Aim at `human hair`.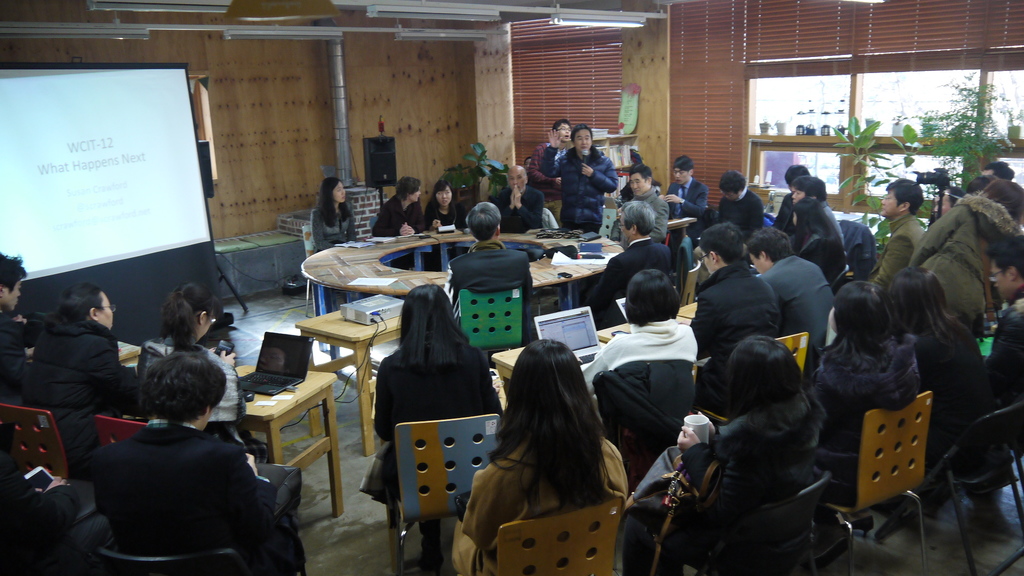
Aimed at pyautogui.locateOnScreen(721, 166, 755, 196).
